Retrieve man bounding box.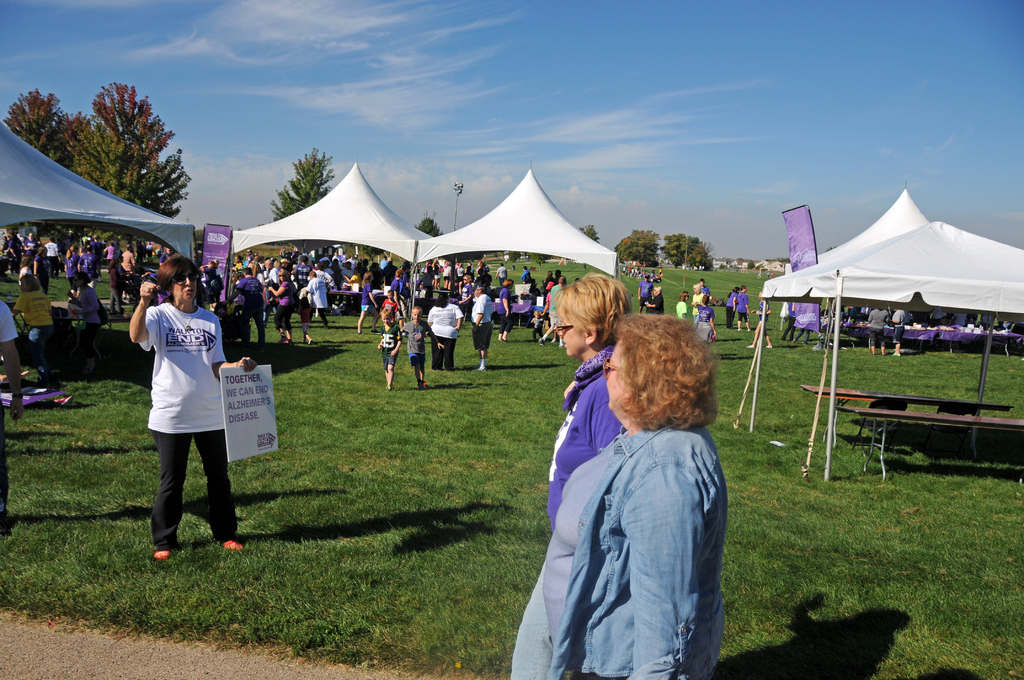
Bounding box: <box>636,273,656,312</box>.
